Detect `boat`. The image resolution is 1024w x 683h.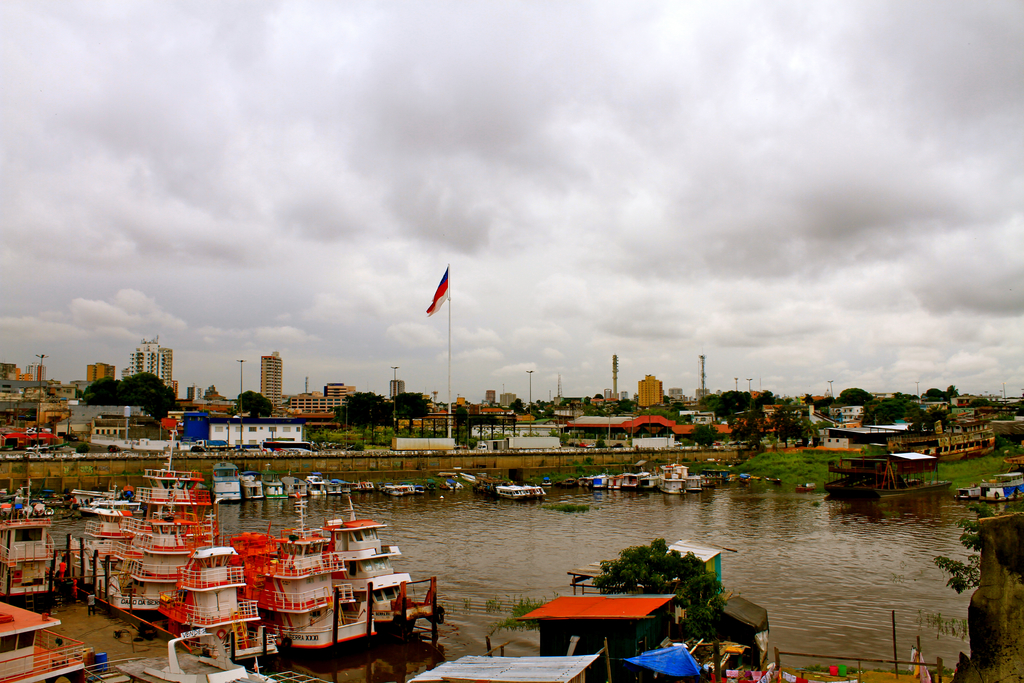
(x1=766, y1=479, x2=776, y2=482).
